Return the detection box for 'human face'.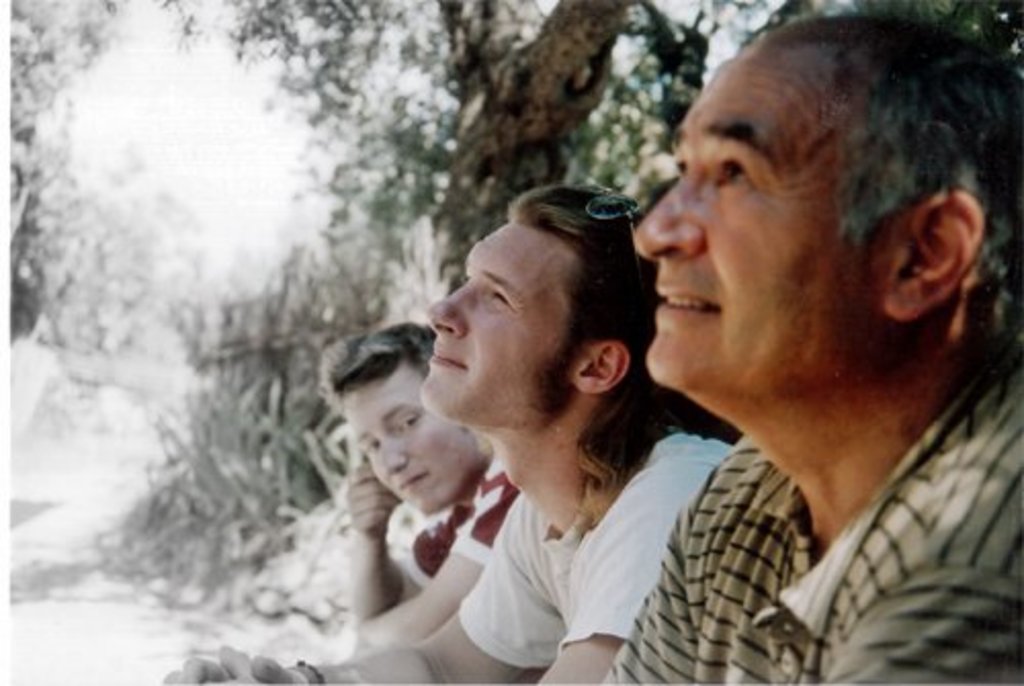
418/223/584/428.
